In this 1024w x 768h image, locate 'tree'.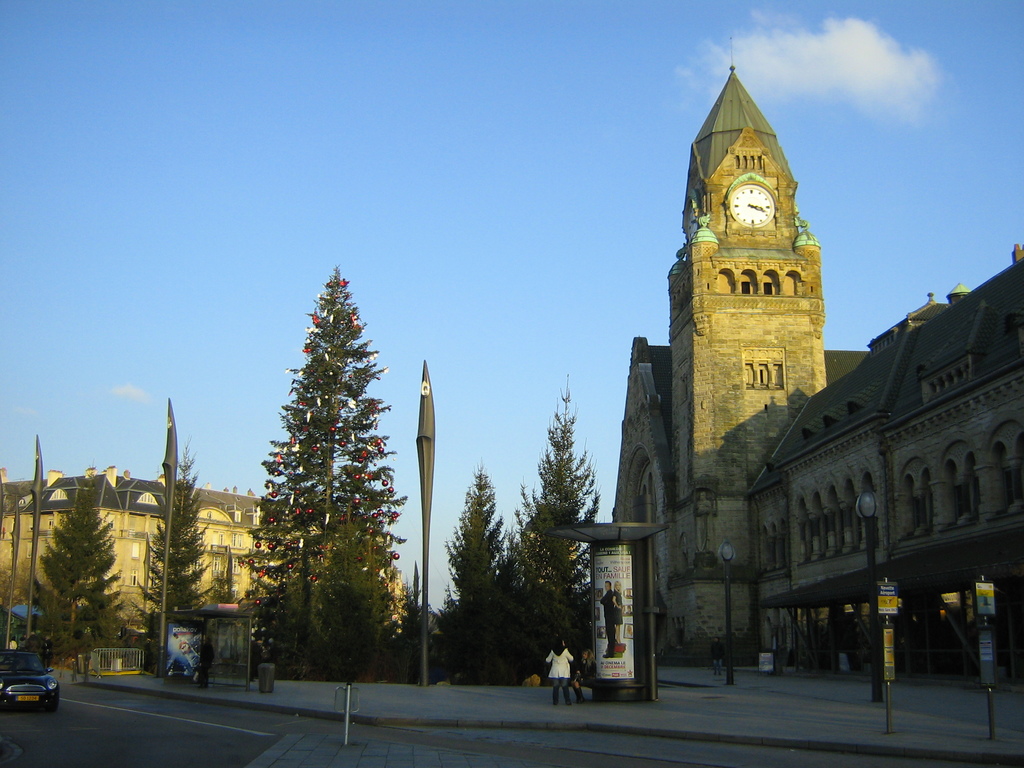
Bounding box: 503 373 606 683.
